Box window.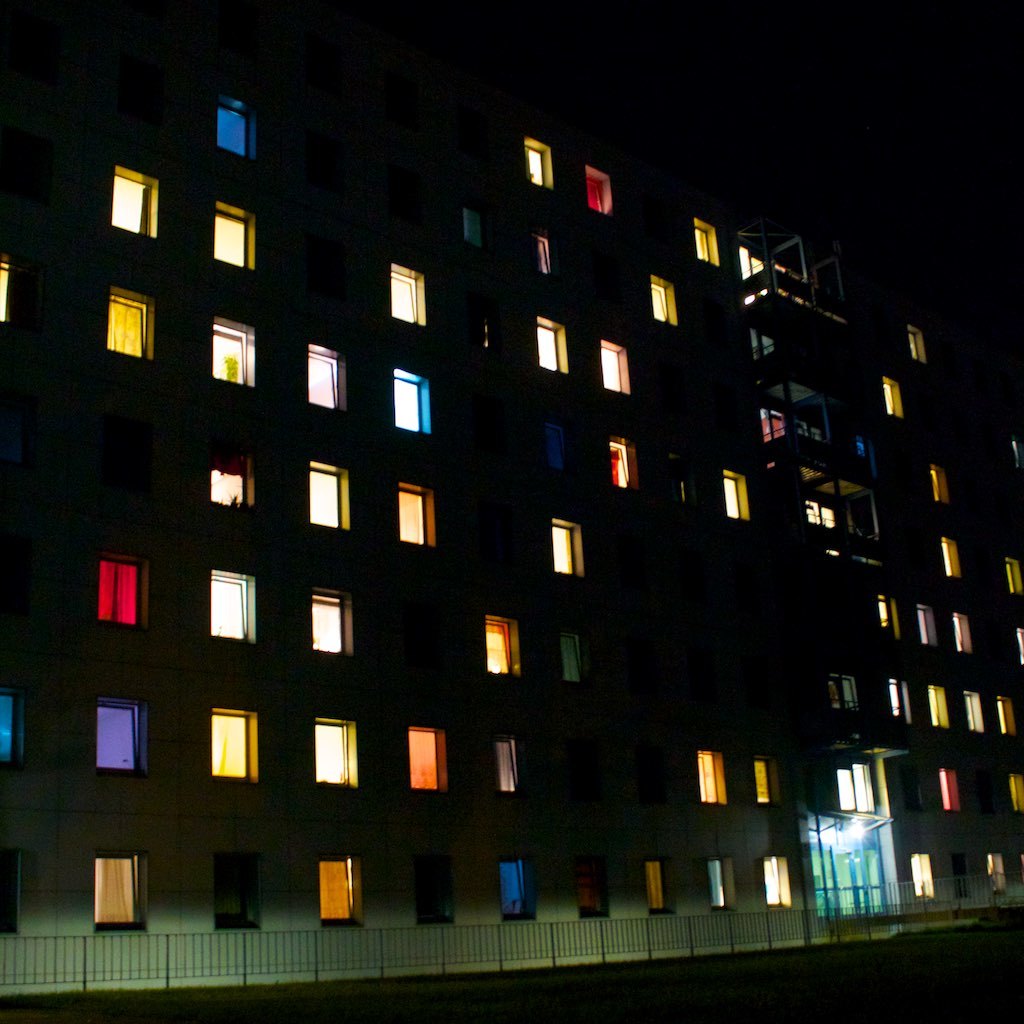
[0, 239, 18, 340].
